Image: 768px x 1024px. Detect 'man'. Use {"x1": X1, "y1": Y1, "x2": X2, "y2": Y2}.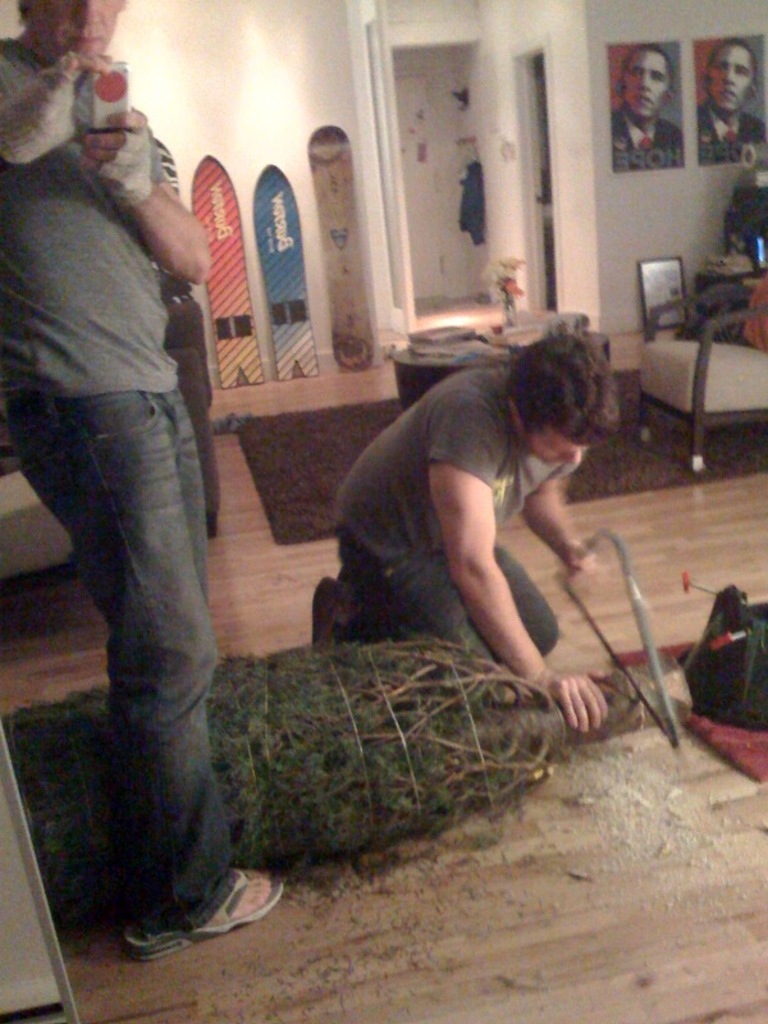
{"x1": 614, "y1": 40, "x2": 689, "y2": 168}.
